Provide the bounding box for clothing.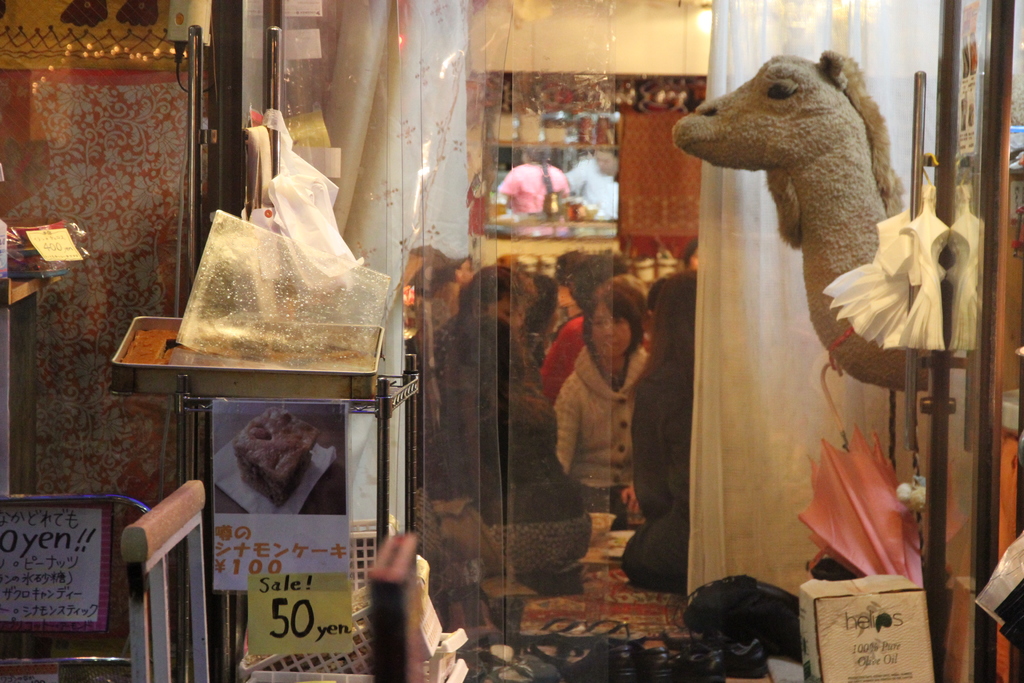
<bbox>630, 353, 692, 586</bbox>.
